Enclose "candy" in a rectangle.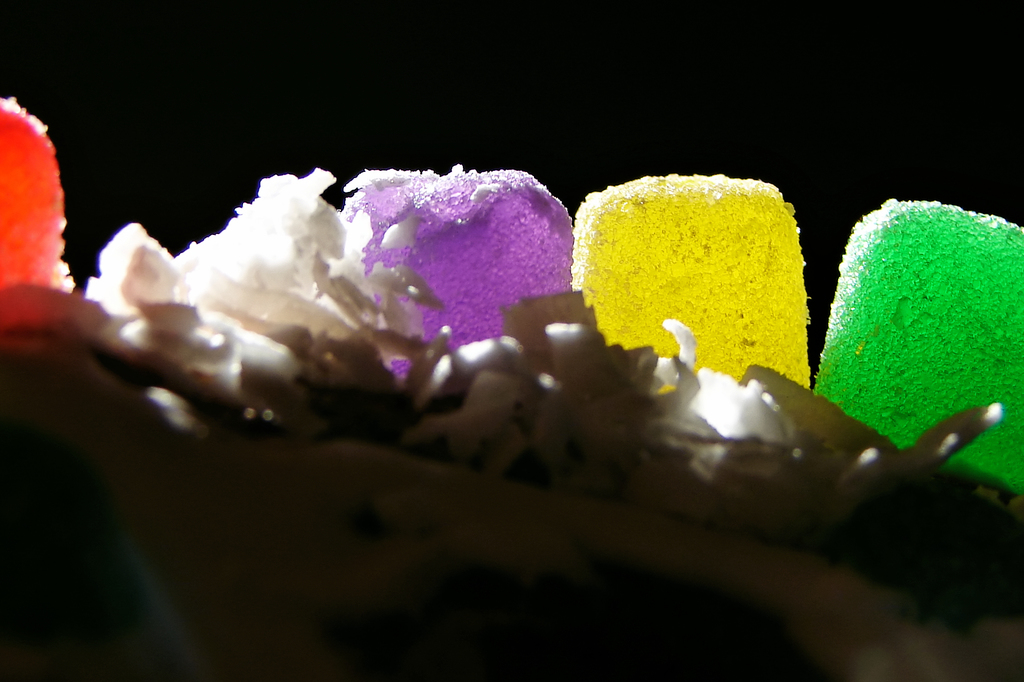
Rect(342, 168, 574, 379).
